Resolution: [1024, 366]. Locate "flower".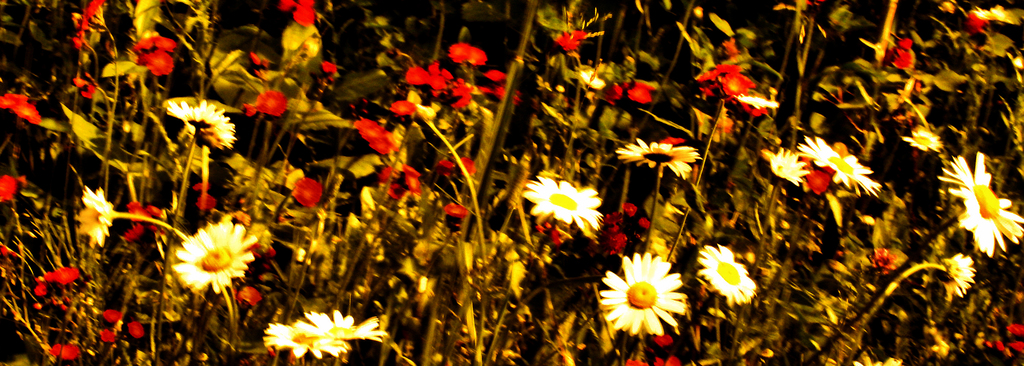
[145,203,162,220].
